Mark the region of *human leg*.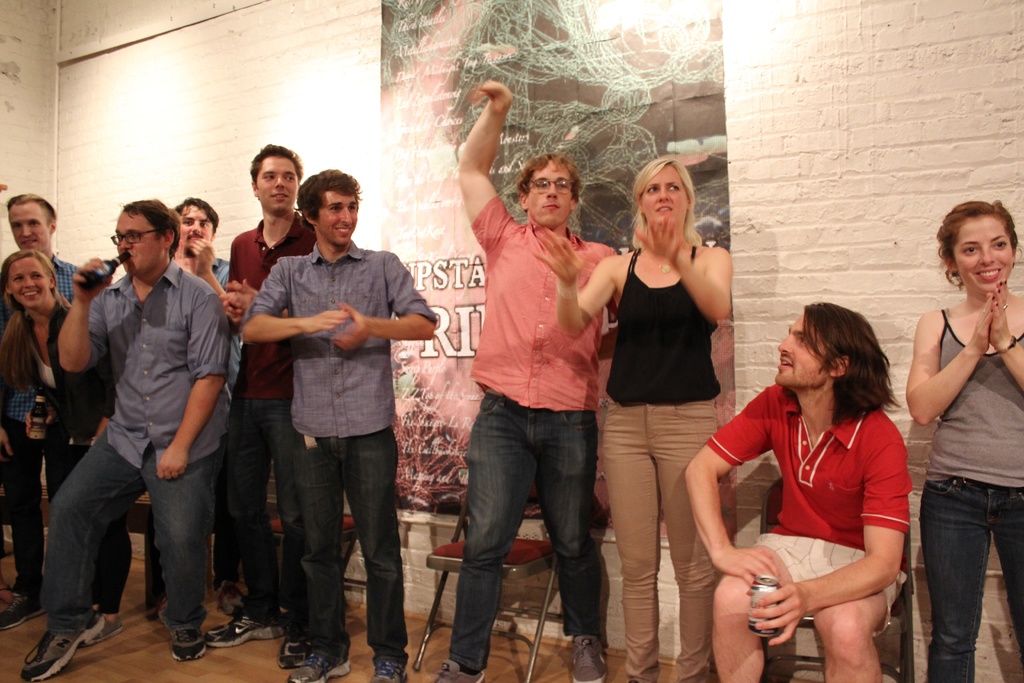
Region: 528, 402, 593, 682.
